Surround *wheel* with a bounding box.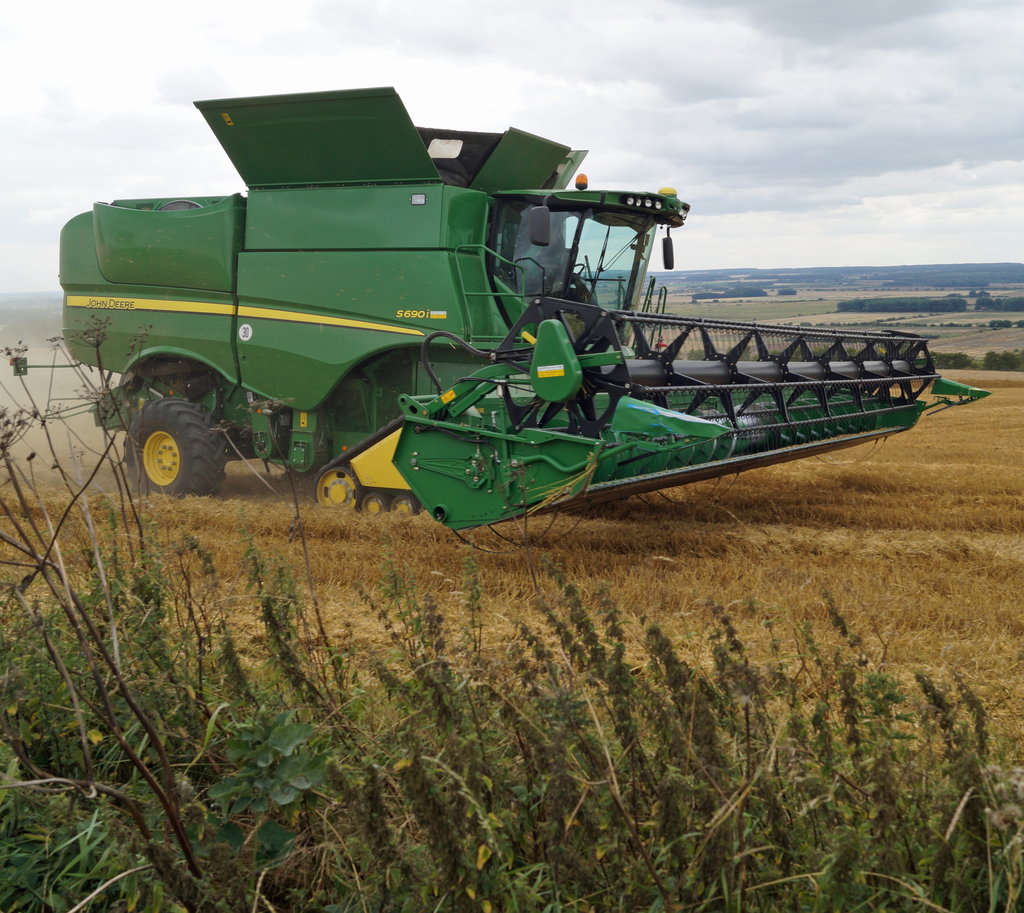
Rect(393, 495, 421, 512).
